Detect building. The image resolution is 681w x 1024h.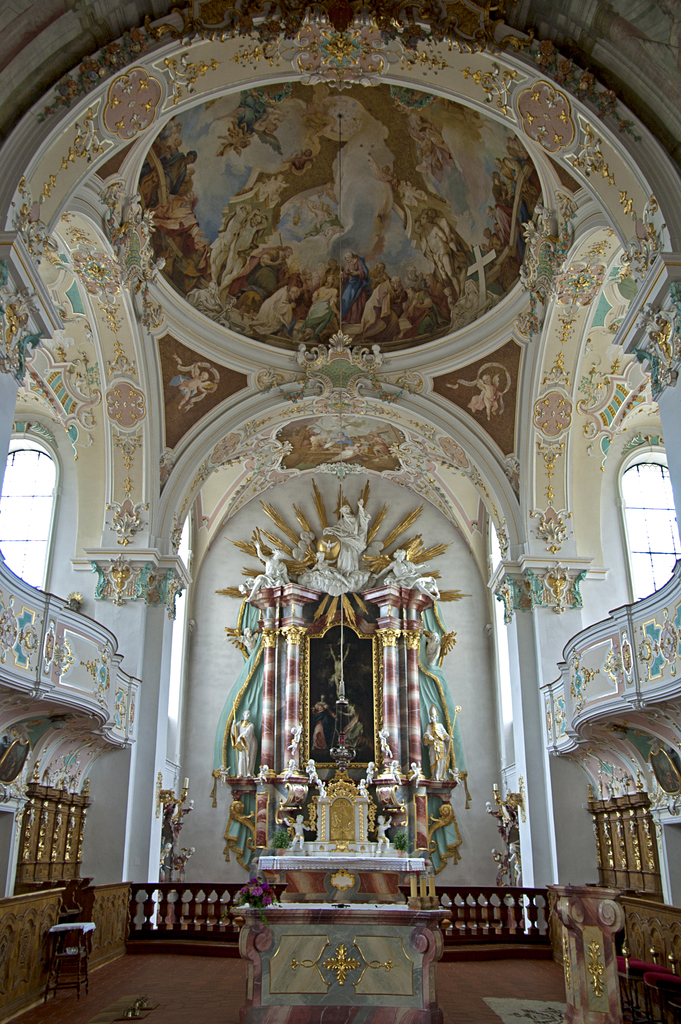
<bbox>0, 0, 680, 1023</bbox>.
